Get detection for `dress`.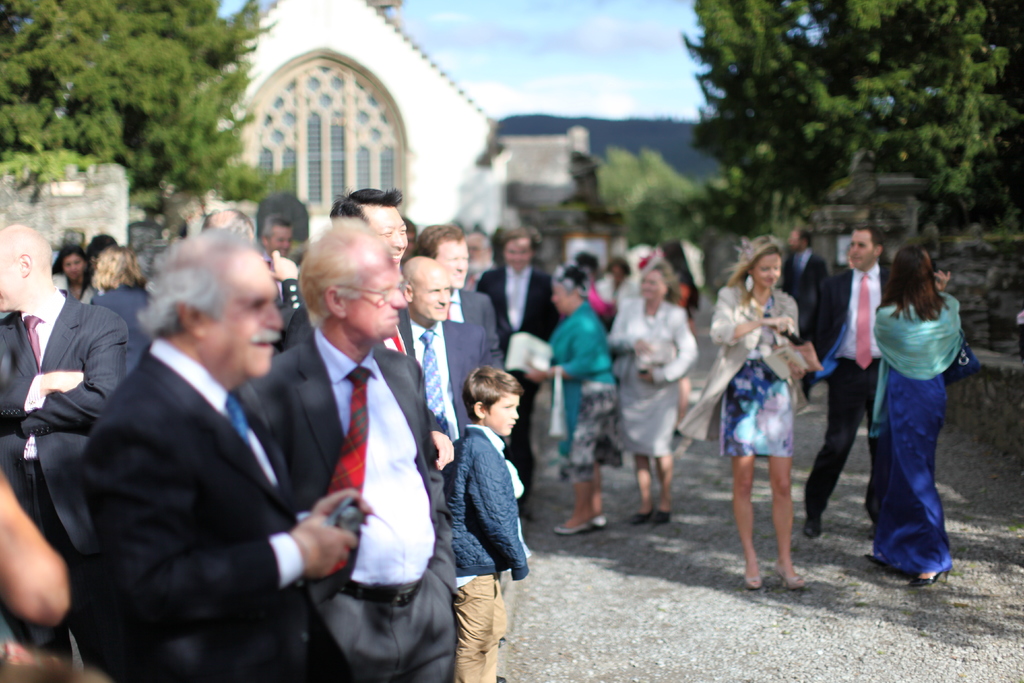
Detection: box(721, 291, 791, 459).
